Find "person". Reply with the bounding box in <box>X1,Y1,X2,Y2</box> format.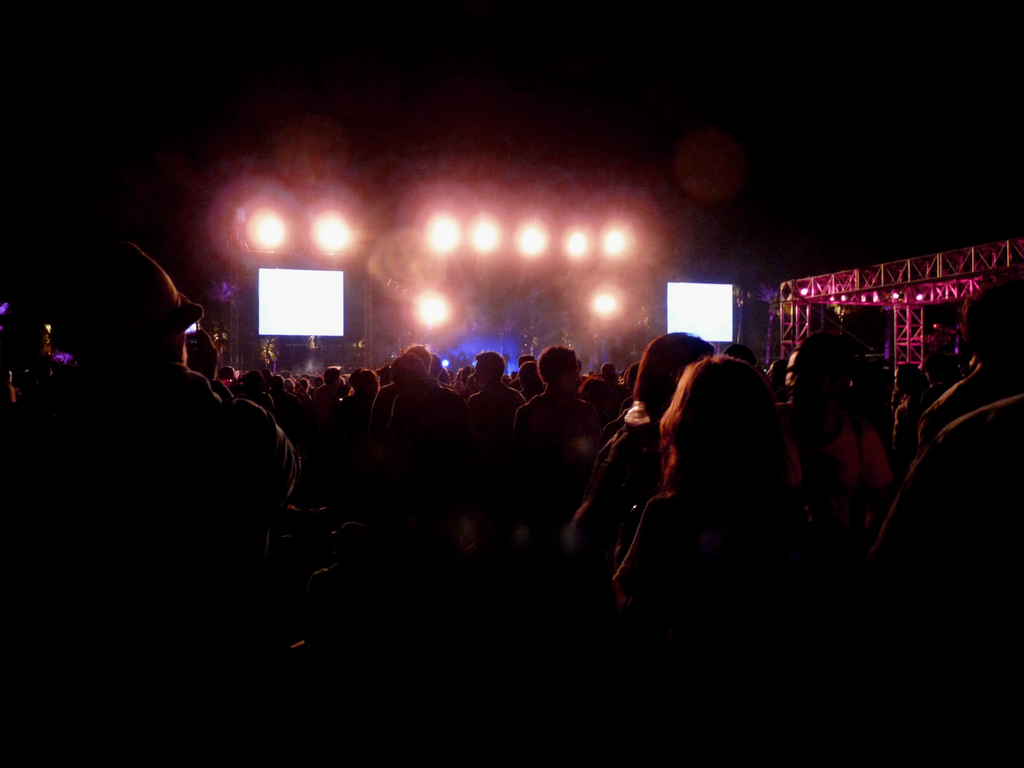
<box>51,223,275,687</box>.
